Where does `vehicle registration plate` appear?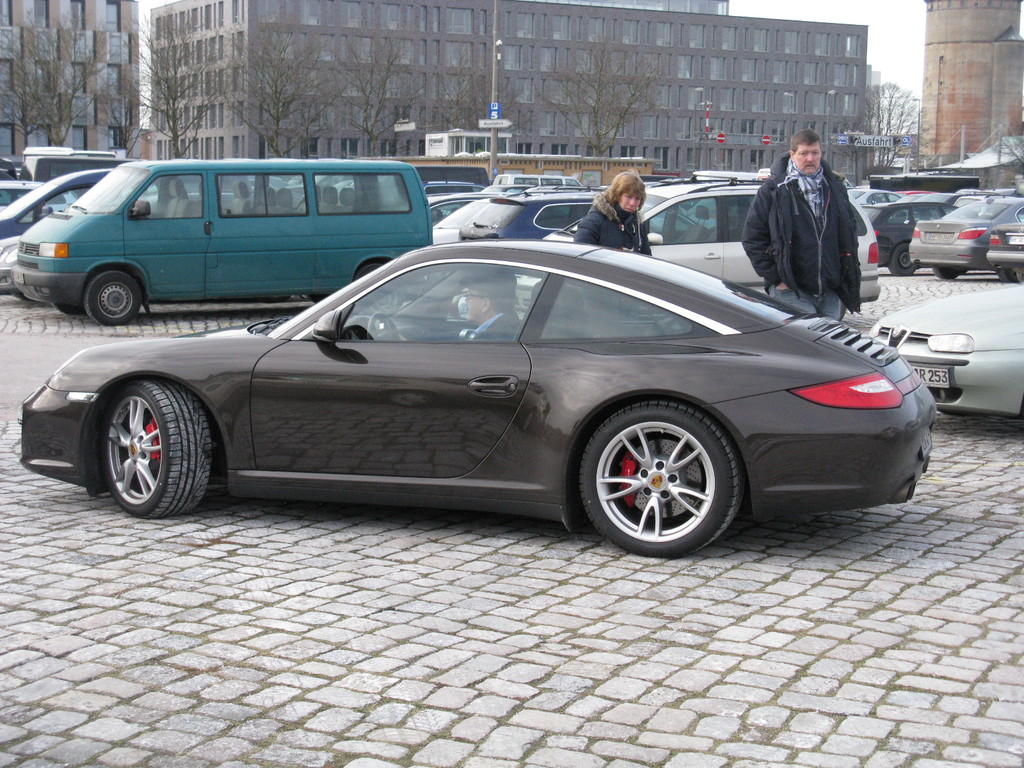
Appears at 1008, 236, 1023, 246.
